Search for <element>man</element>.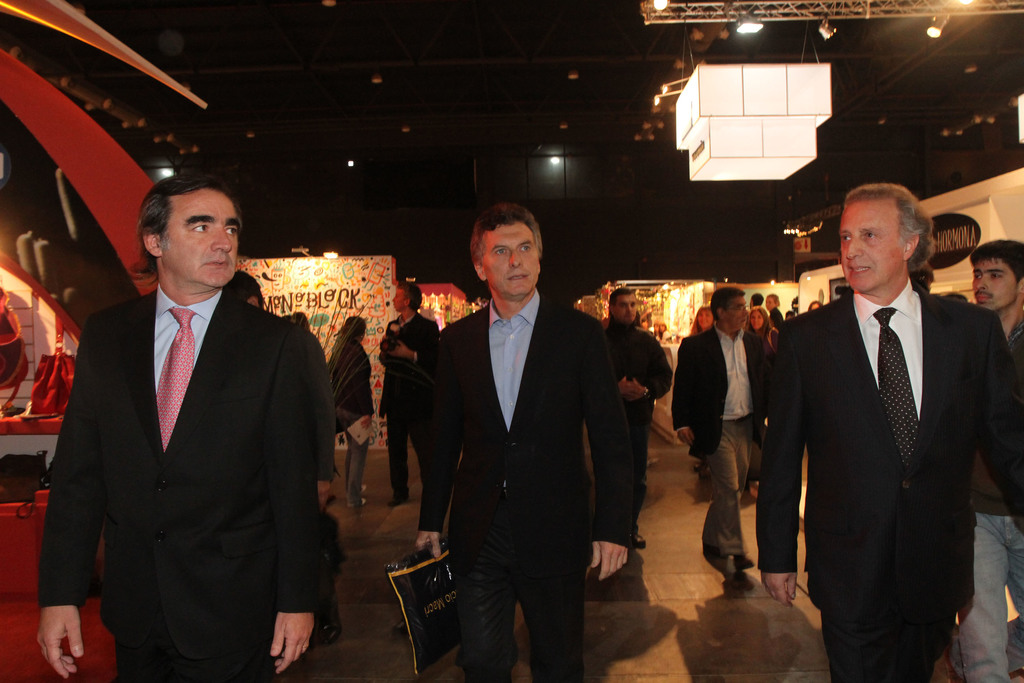
Found at rect(374, 278, 439, 512).
